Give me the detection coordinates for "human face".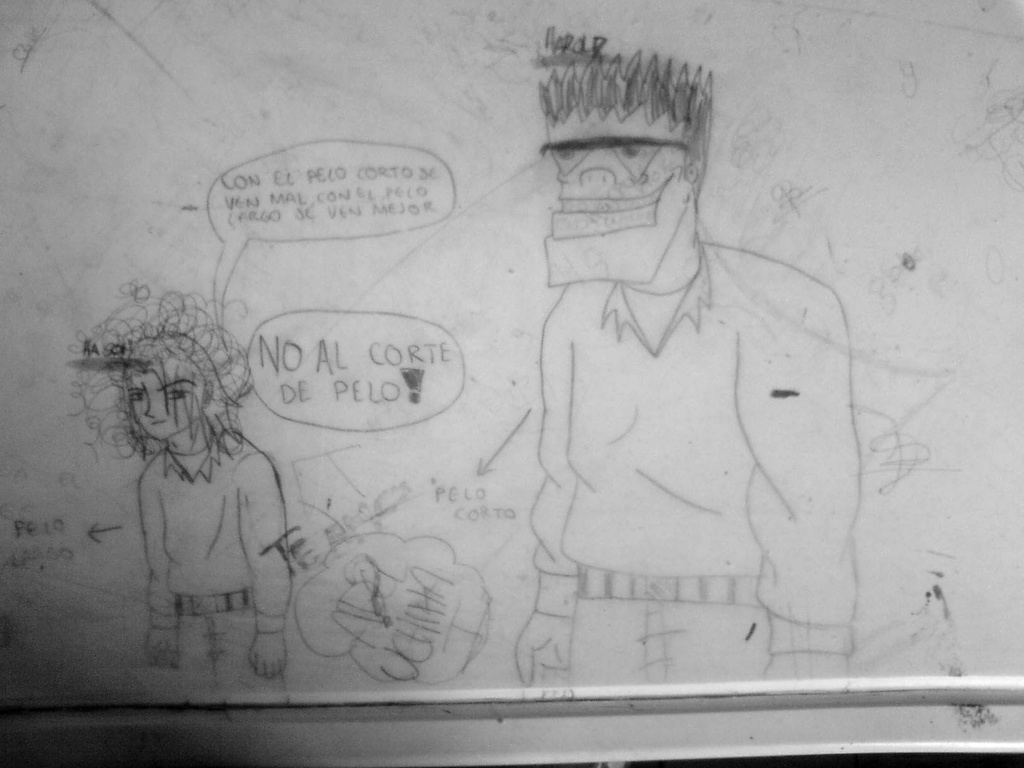
(left=540, top=110, right=687, bottom=286).
